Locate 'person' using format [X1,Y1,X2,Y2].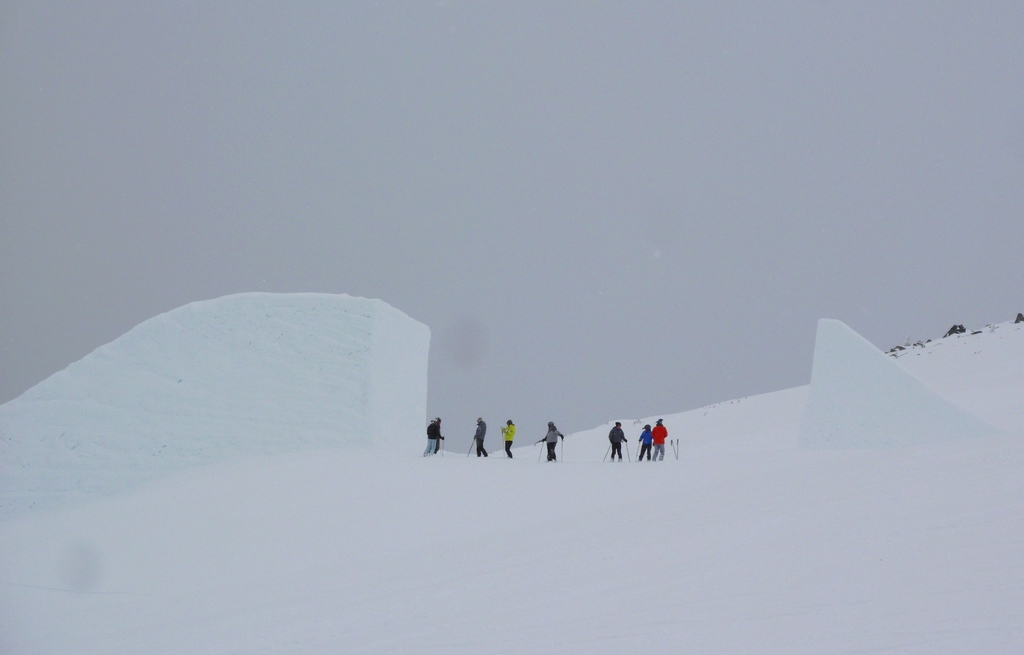
[635,425,651,460].
